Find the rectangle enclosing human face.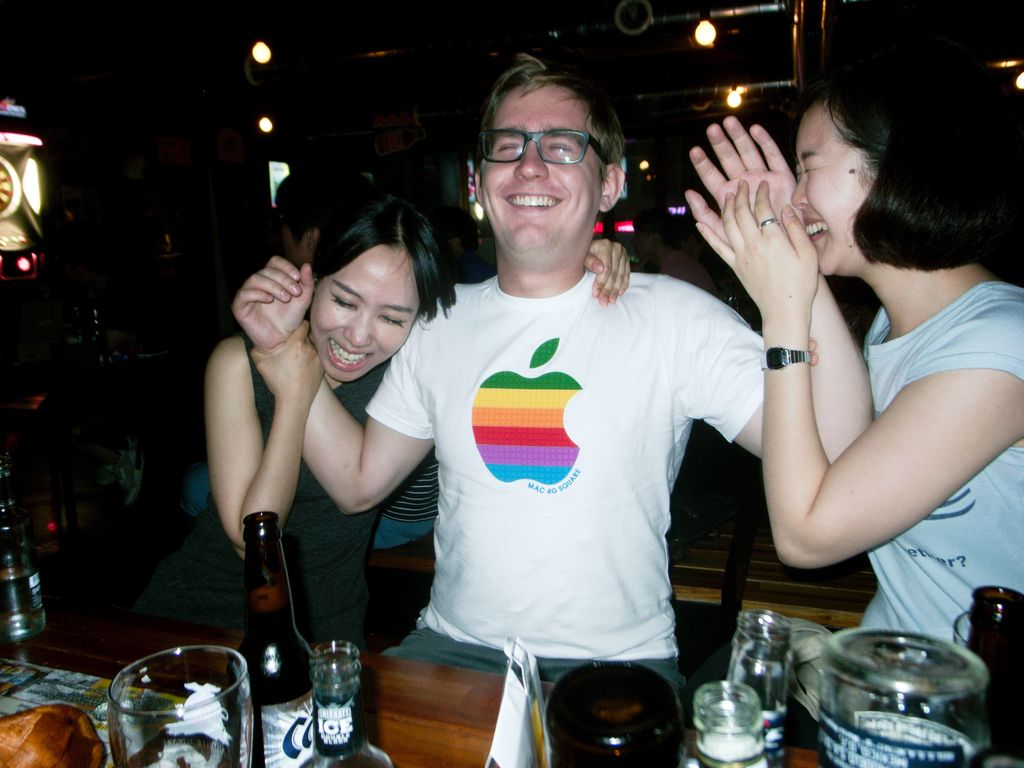
box(789, 97, 872, 275).
